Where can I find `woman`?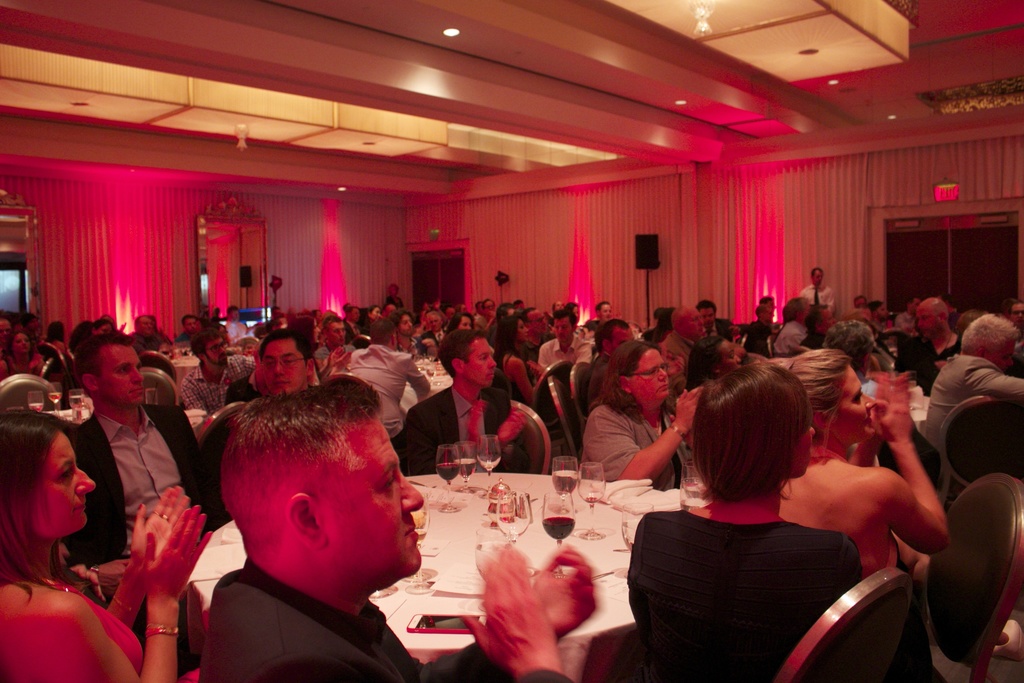
You can find it at (582,345,703,491).
